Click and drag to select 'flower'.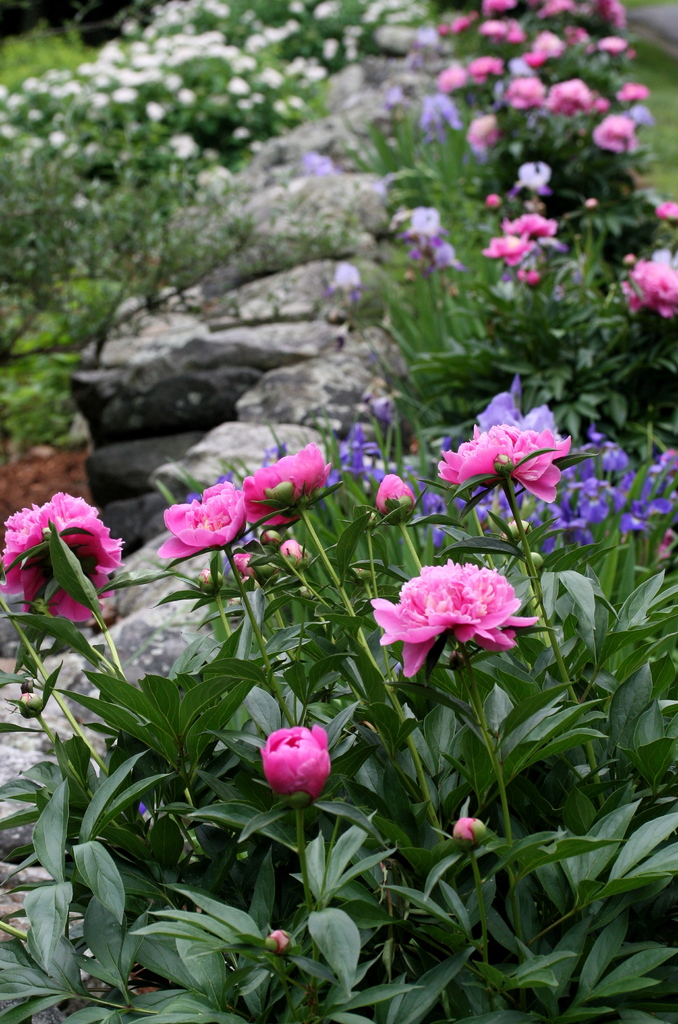
Selection: crop(507, 211, 554, 236).
